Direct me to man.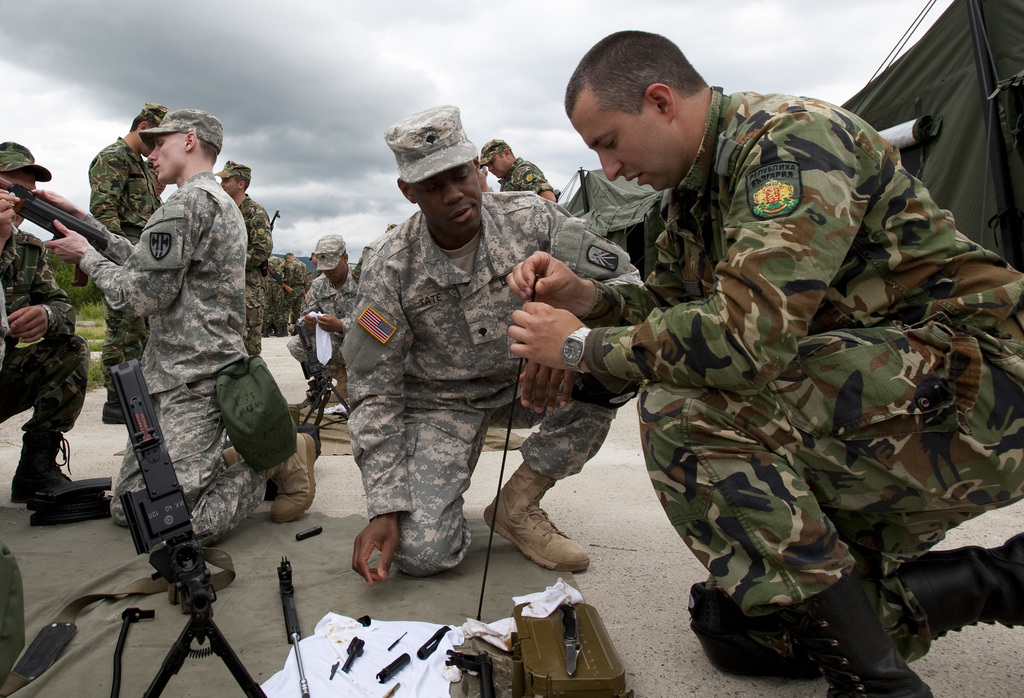
Direction: 0, 136, 91, 507.
